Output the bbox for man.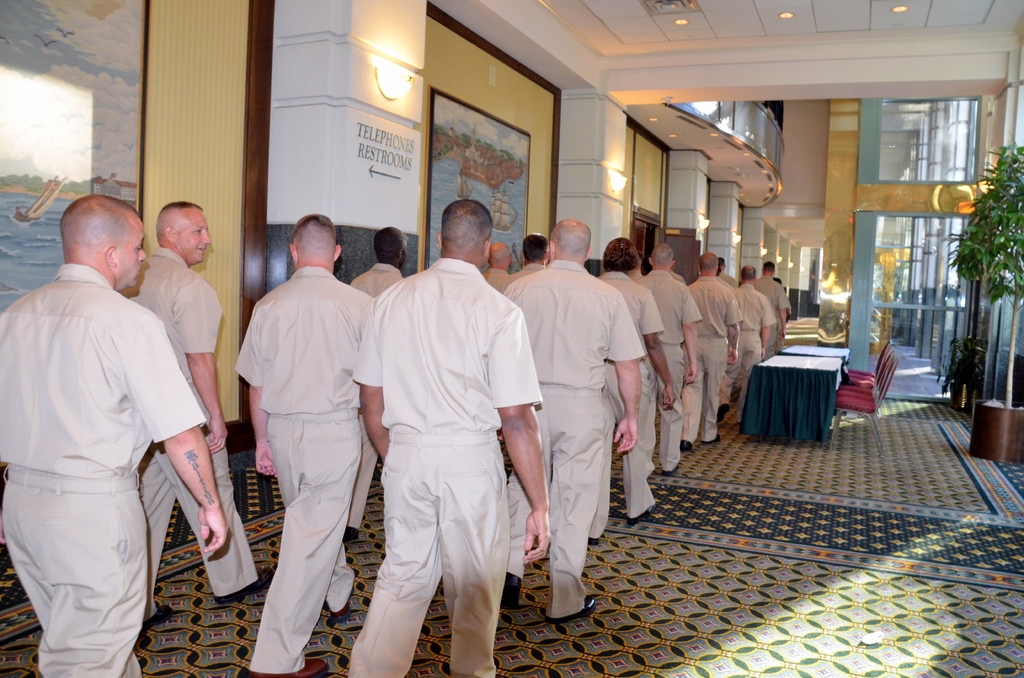
(506,222,646,625).
